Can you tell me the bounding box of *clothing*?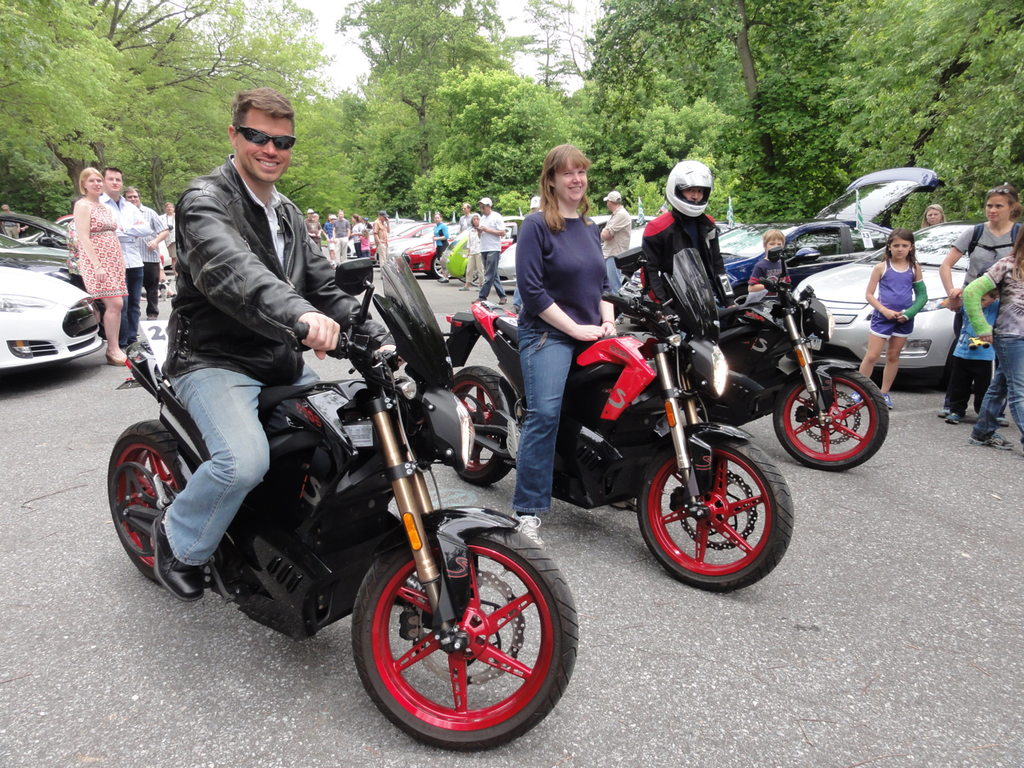
<bbox>871, 259, 921, 341</bbox>.
